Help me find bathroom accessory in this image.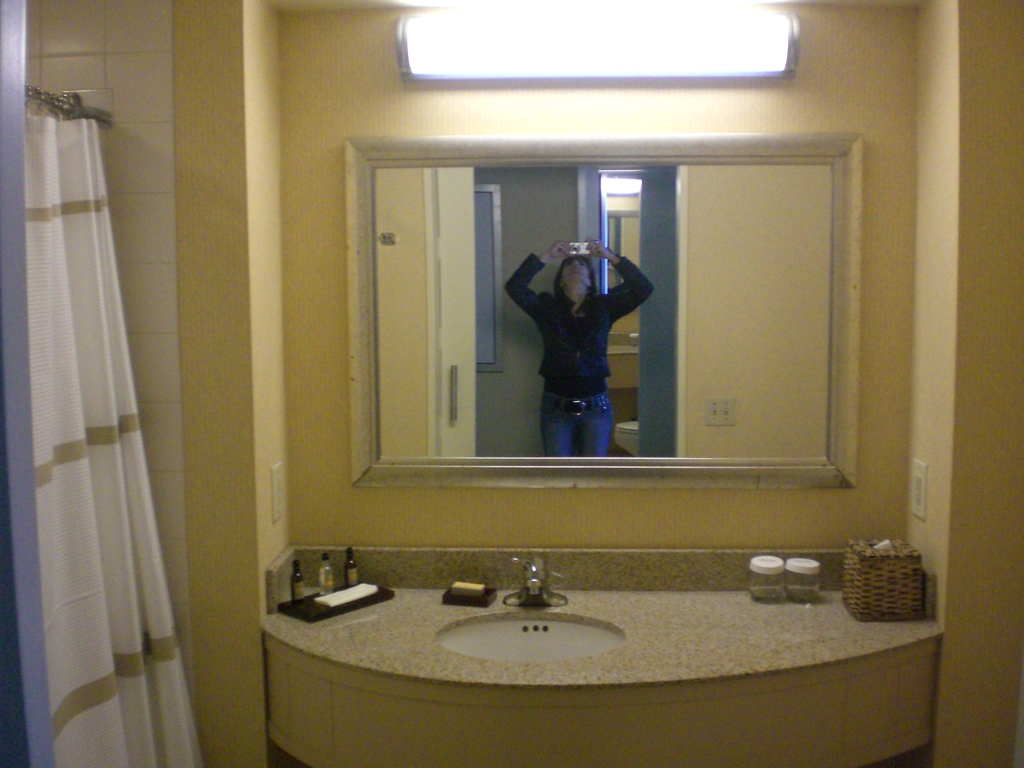
Found it: <bbox>781, 541, 824, 600</bbox>.
